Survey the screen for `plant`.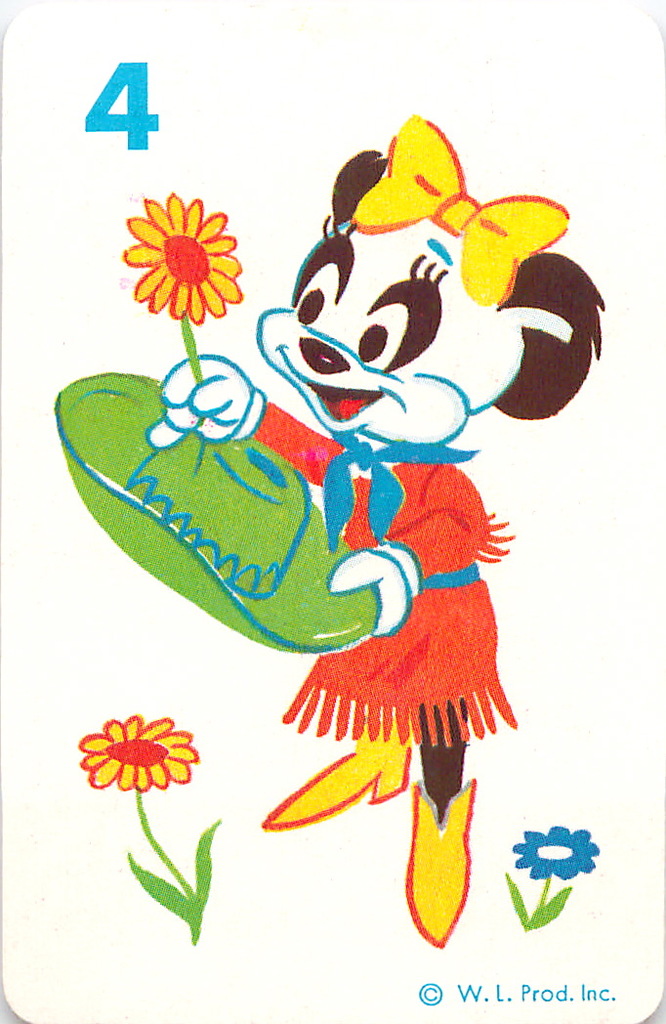
Survey found: locate(70, 717, 228, 951).
